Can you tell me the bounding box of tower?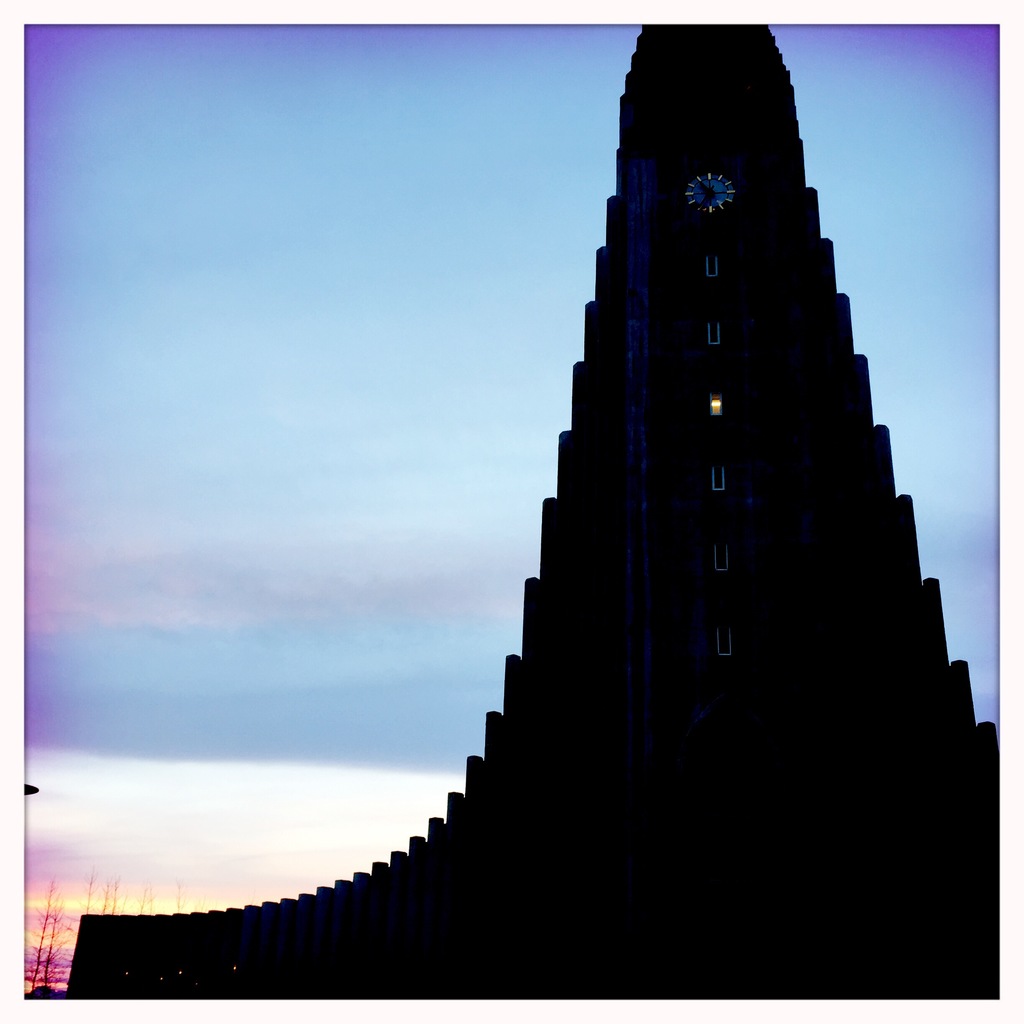
<region>43, 13, 1023, 997</region>.
